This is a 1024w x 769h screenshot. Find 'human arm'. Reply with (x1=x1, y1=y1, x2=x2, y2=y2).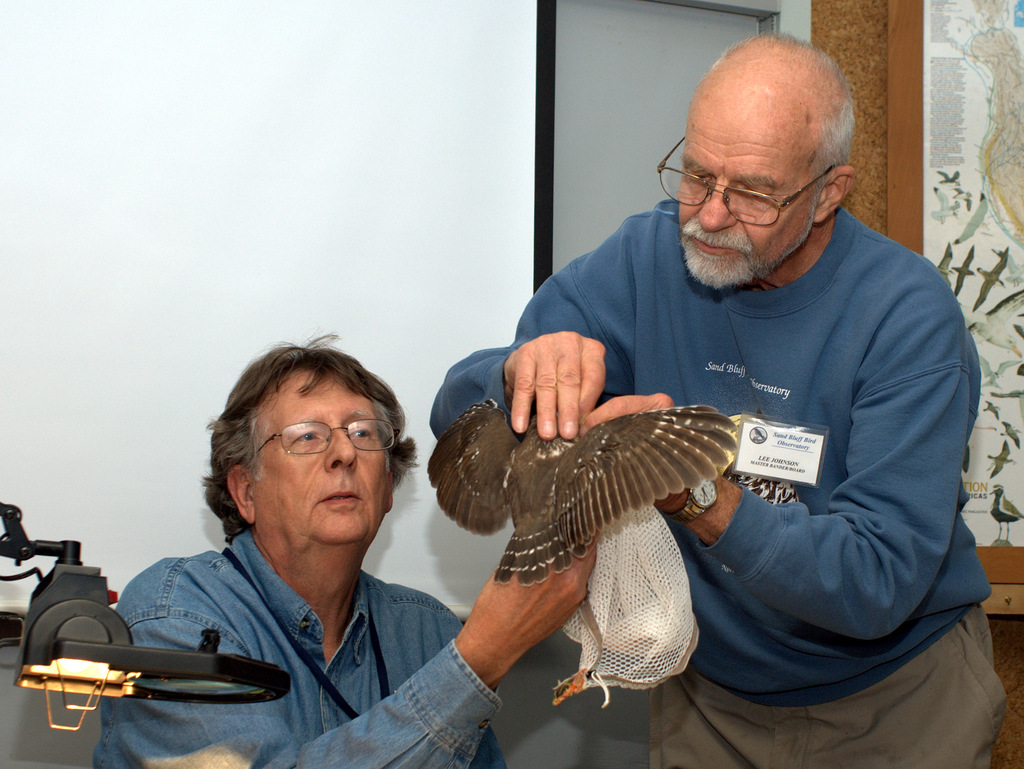
(x1=463, y1=715, x2=511, y2=768).
